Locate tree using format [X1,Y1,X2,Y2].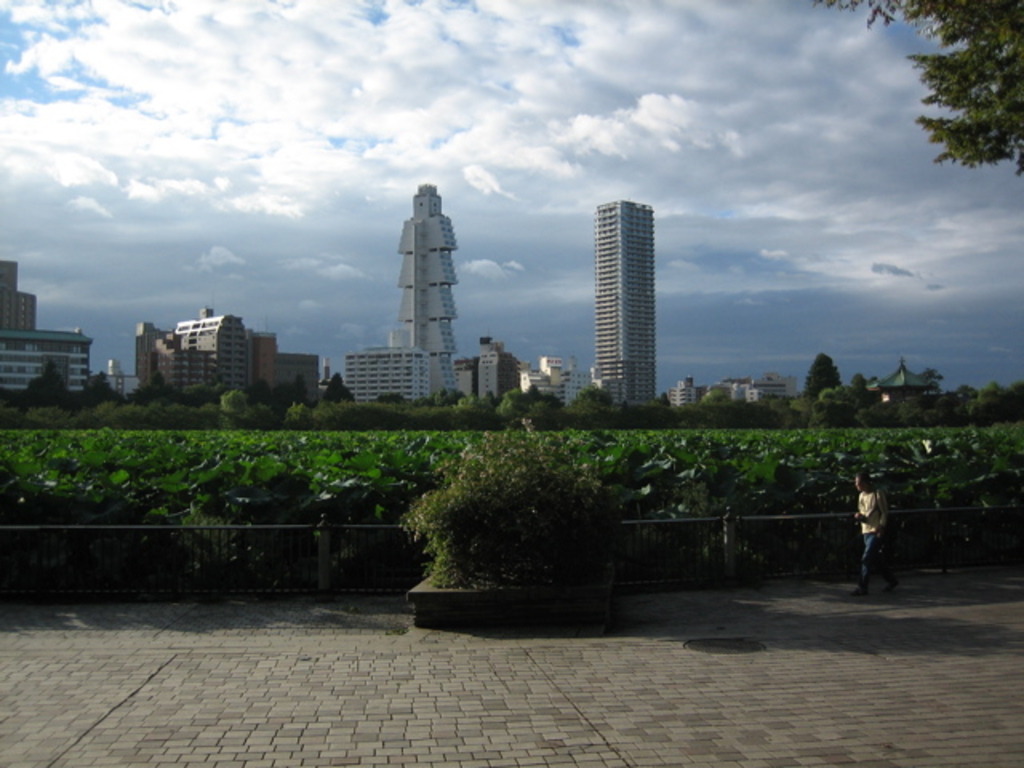
[24,354,72,406].
